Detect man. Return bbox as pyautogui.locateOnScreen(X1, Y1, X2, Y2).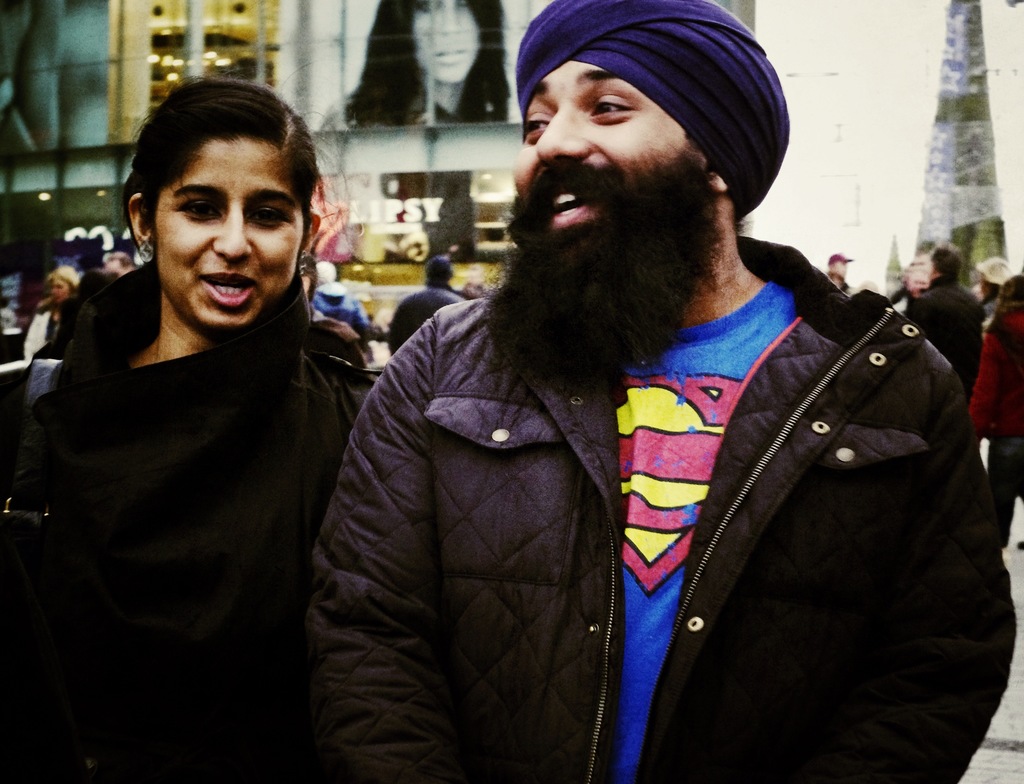
pyautogui.locateOnScreen(310, 257, 371, 349).
